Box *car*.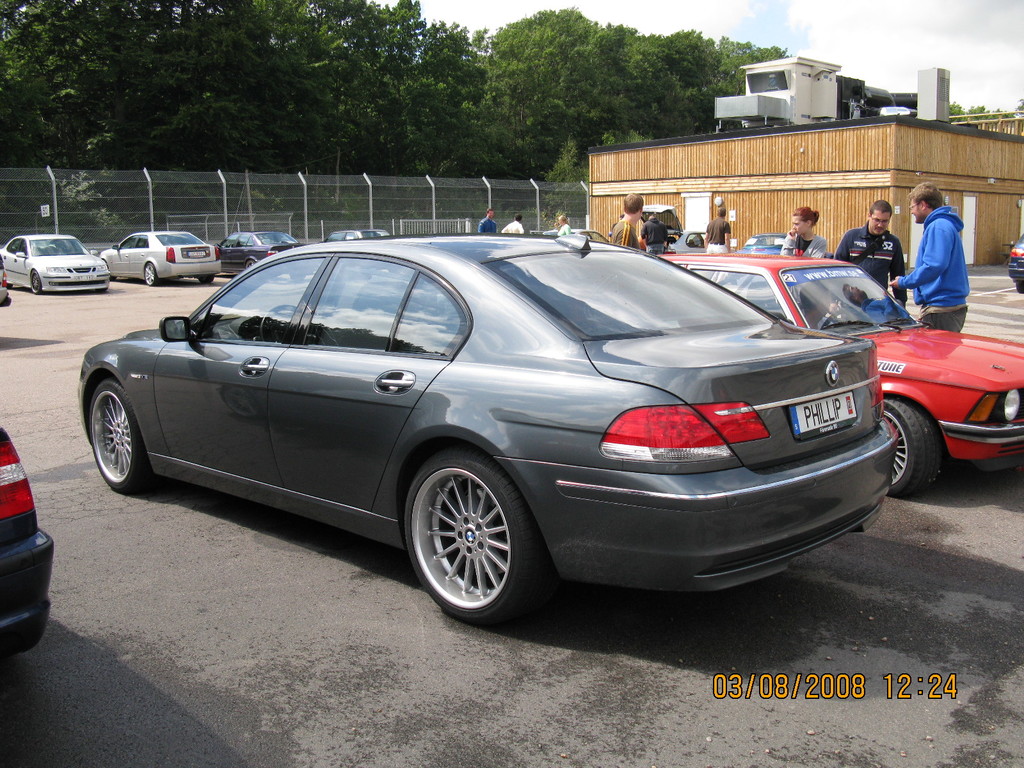
0:424:52:657.
